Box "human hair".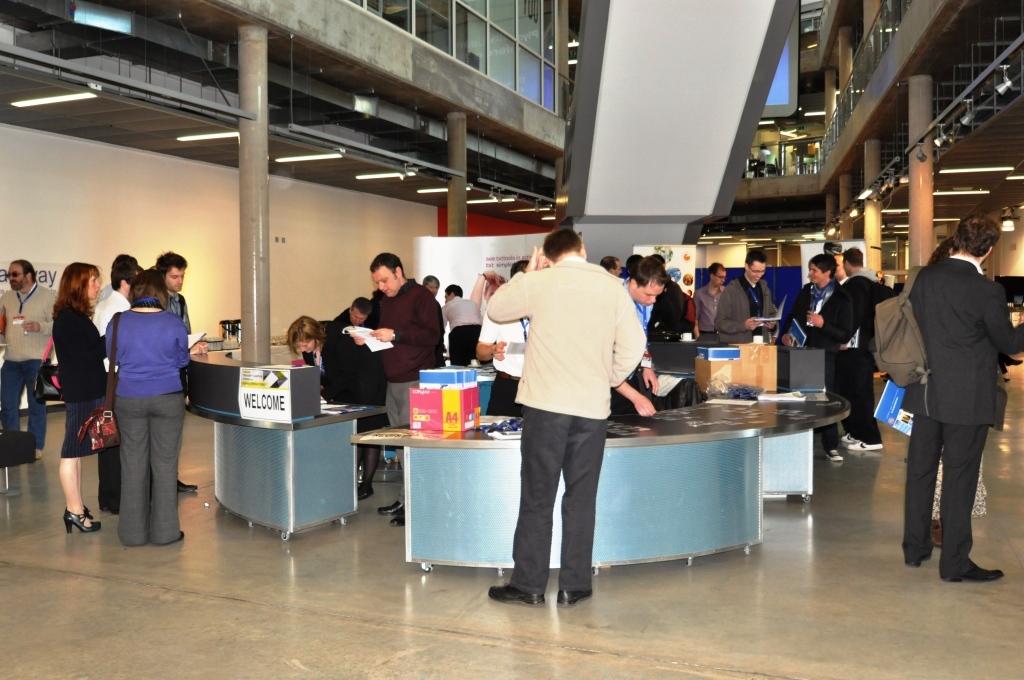
box(54, 260, 100, 313).
